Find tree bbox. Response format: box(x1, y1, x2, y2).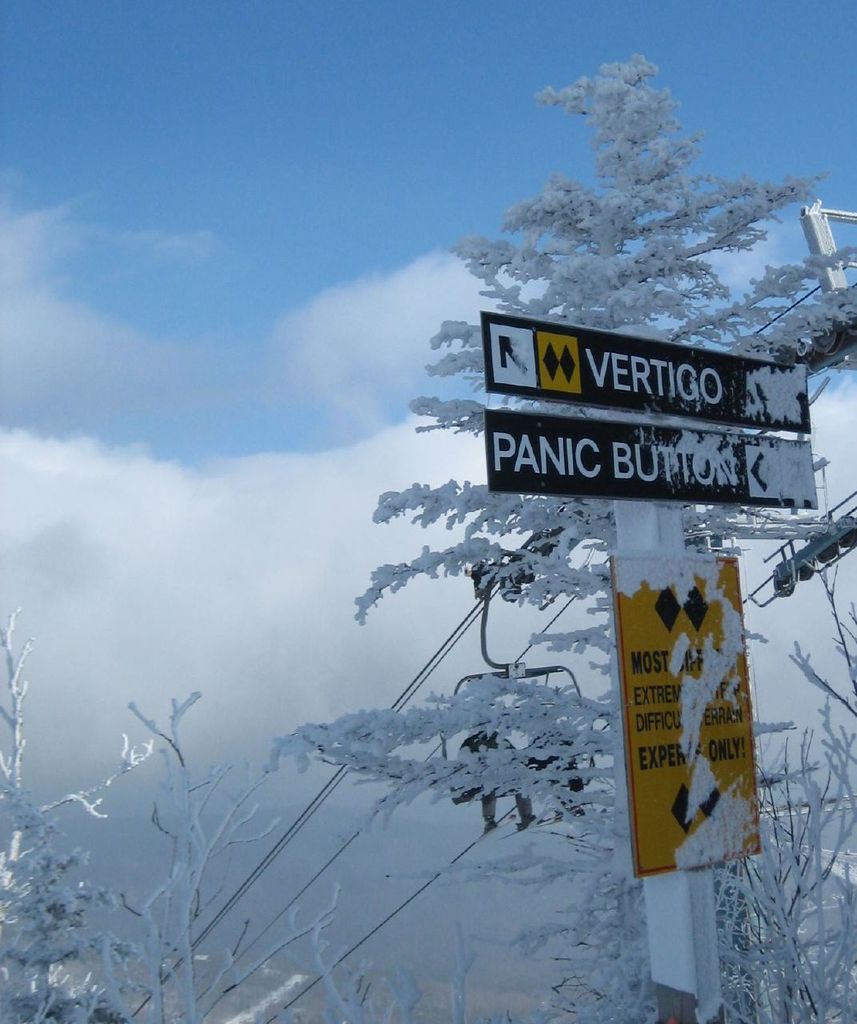
box(260, 54, 856, 1023).
